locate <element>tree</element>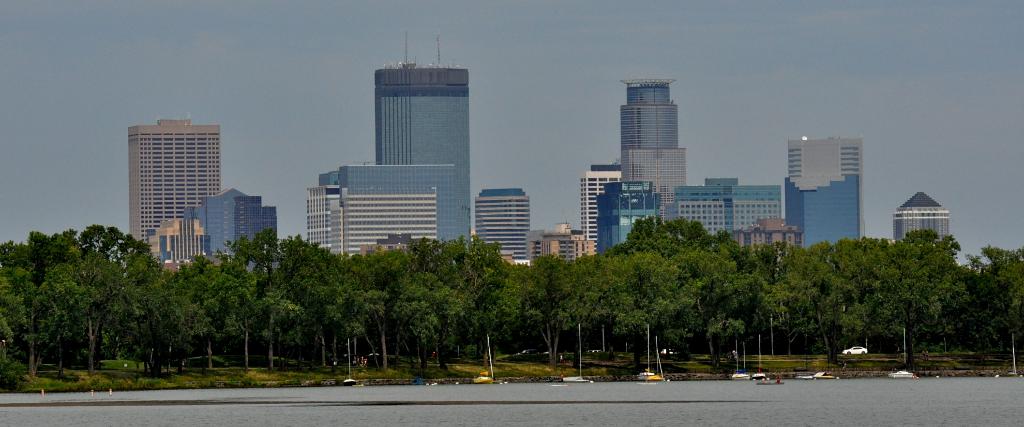
152:254:235:371
